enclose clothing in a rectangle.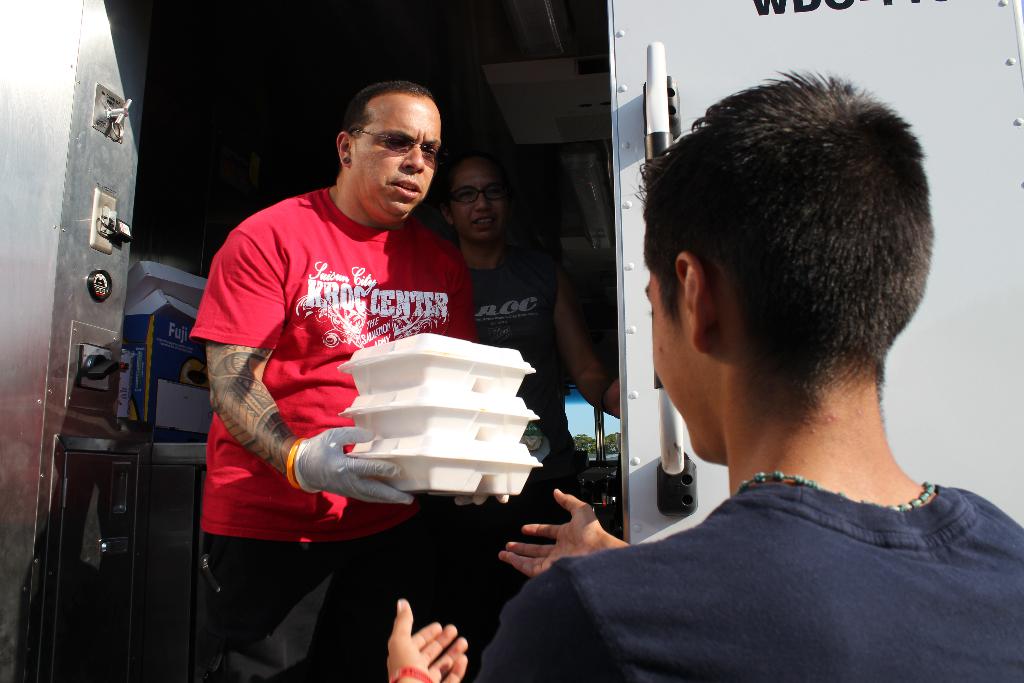
x1=205, y1=161, x2=483, y2=577.
